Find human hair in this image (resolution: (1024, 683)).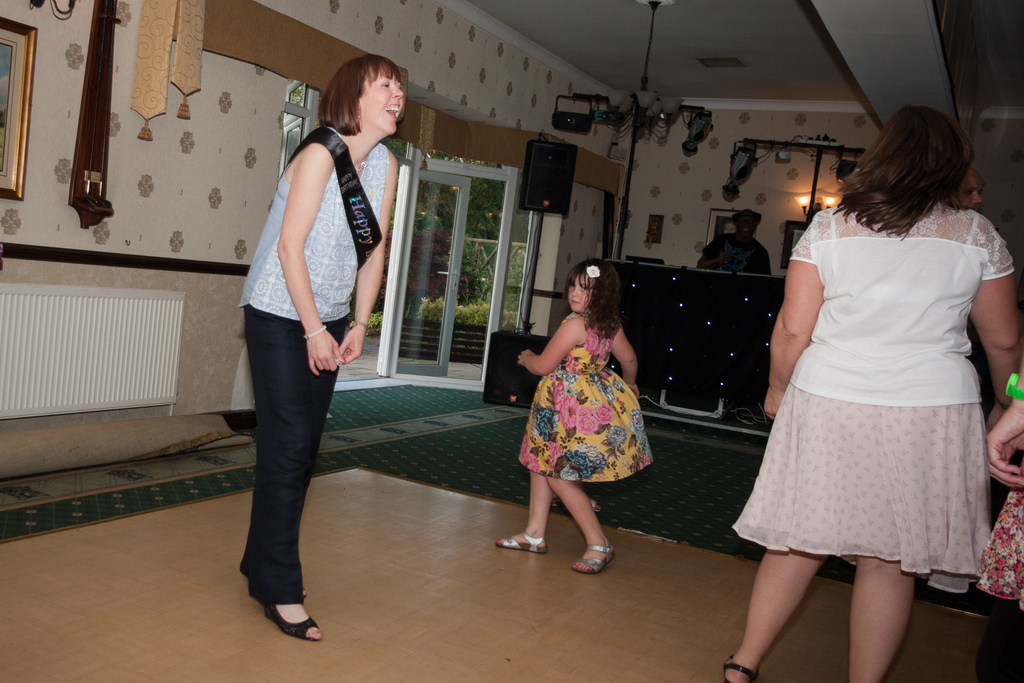
x1=561, y1=253, x2=622, y2=342.
